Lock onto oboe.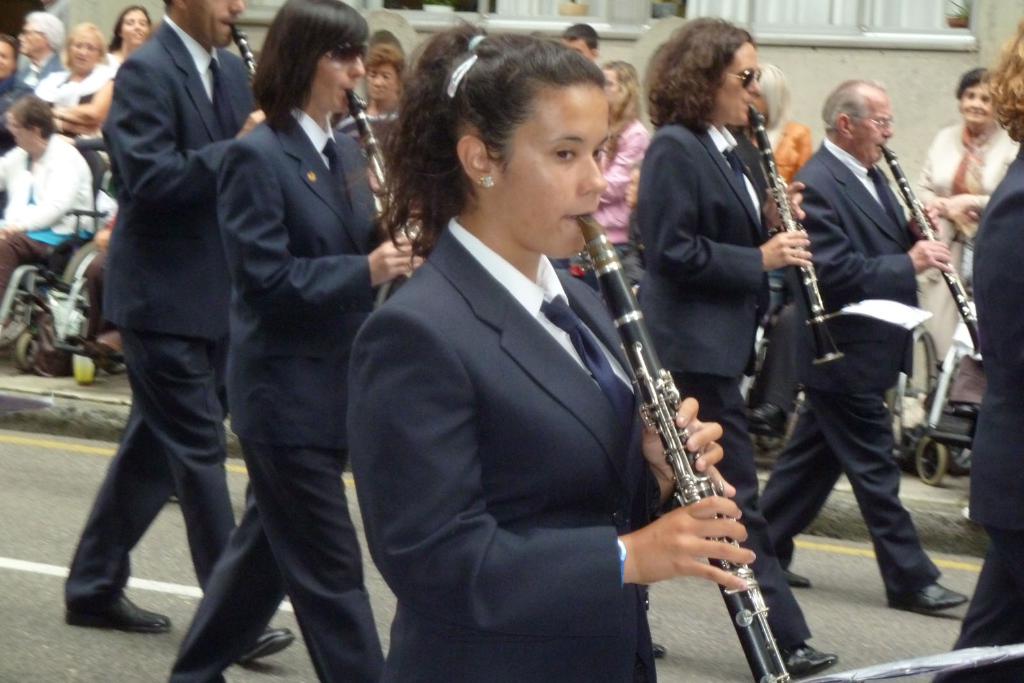
Locked: x1=751 y1=105 x2=845 y2=367.
